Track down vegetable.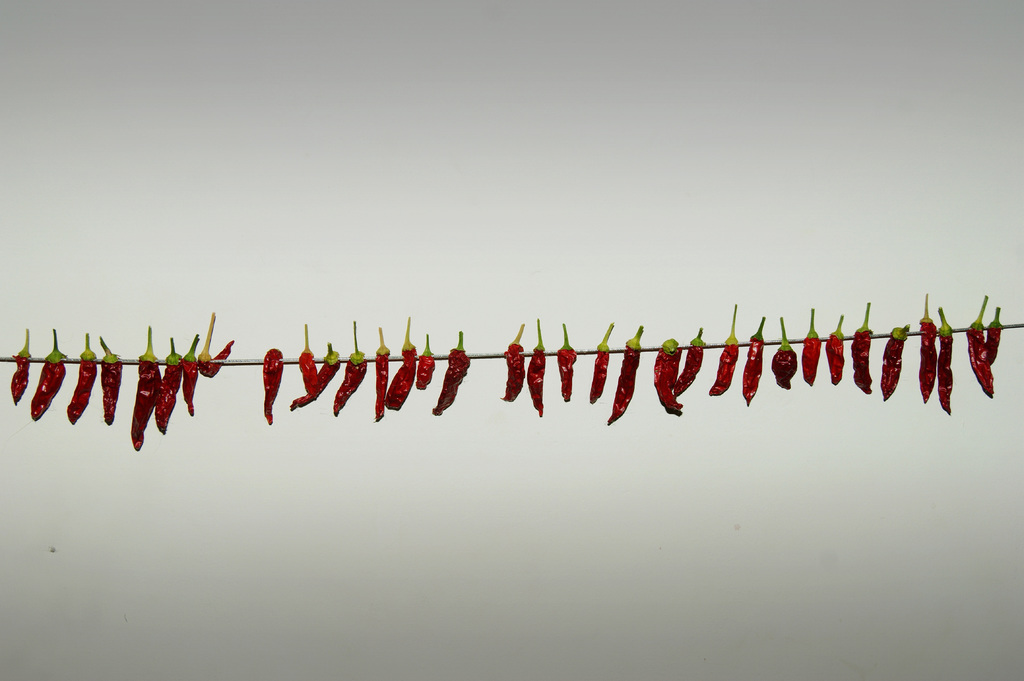
Tracked to box=[560, 321, 579, 401].
